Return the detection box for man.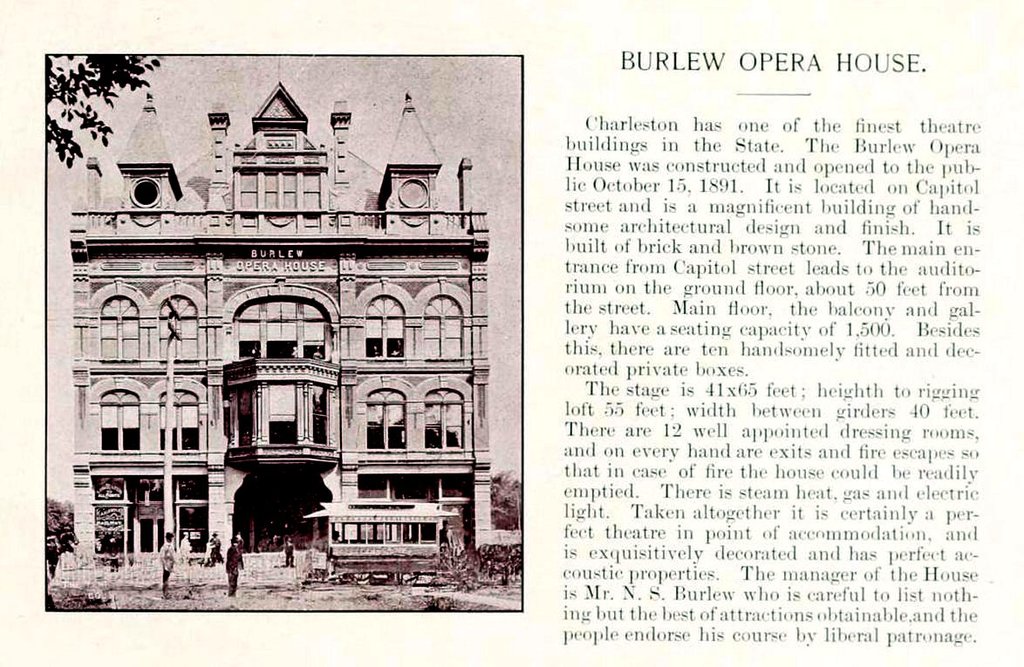
(225,539,244,597).
